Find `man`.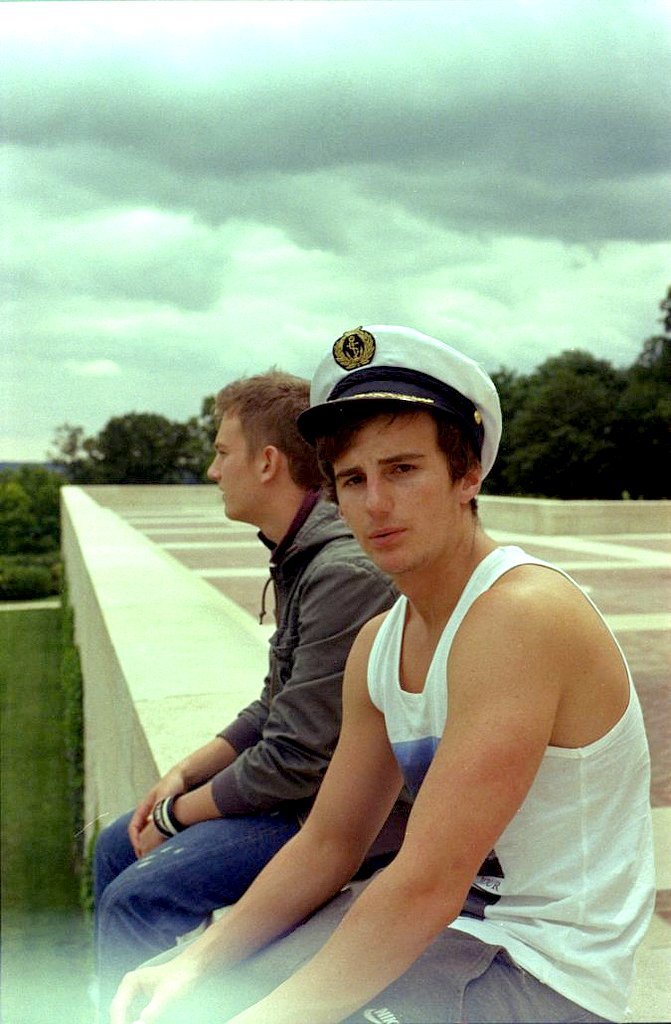
bbox=(100, 313, 658, 1023).
